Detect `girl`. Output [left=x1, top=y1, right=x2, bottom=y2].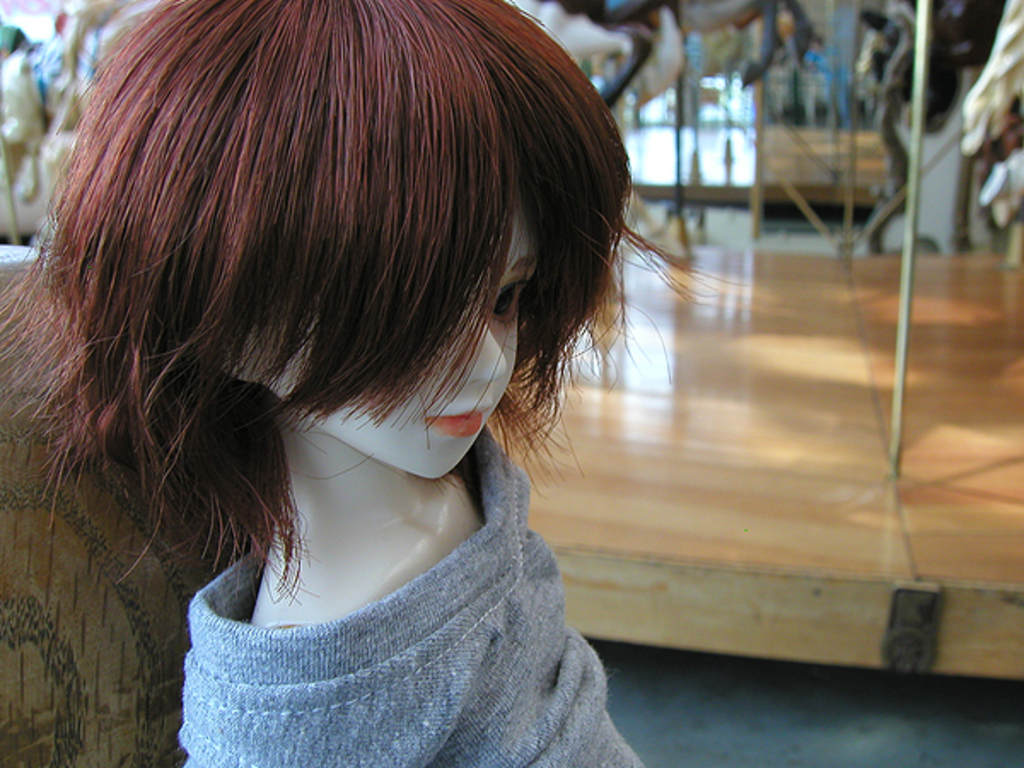
[left=0, top=0, right=746, bottom=766].
